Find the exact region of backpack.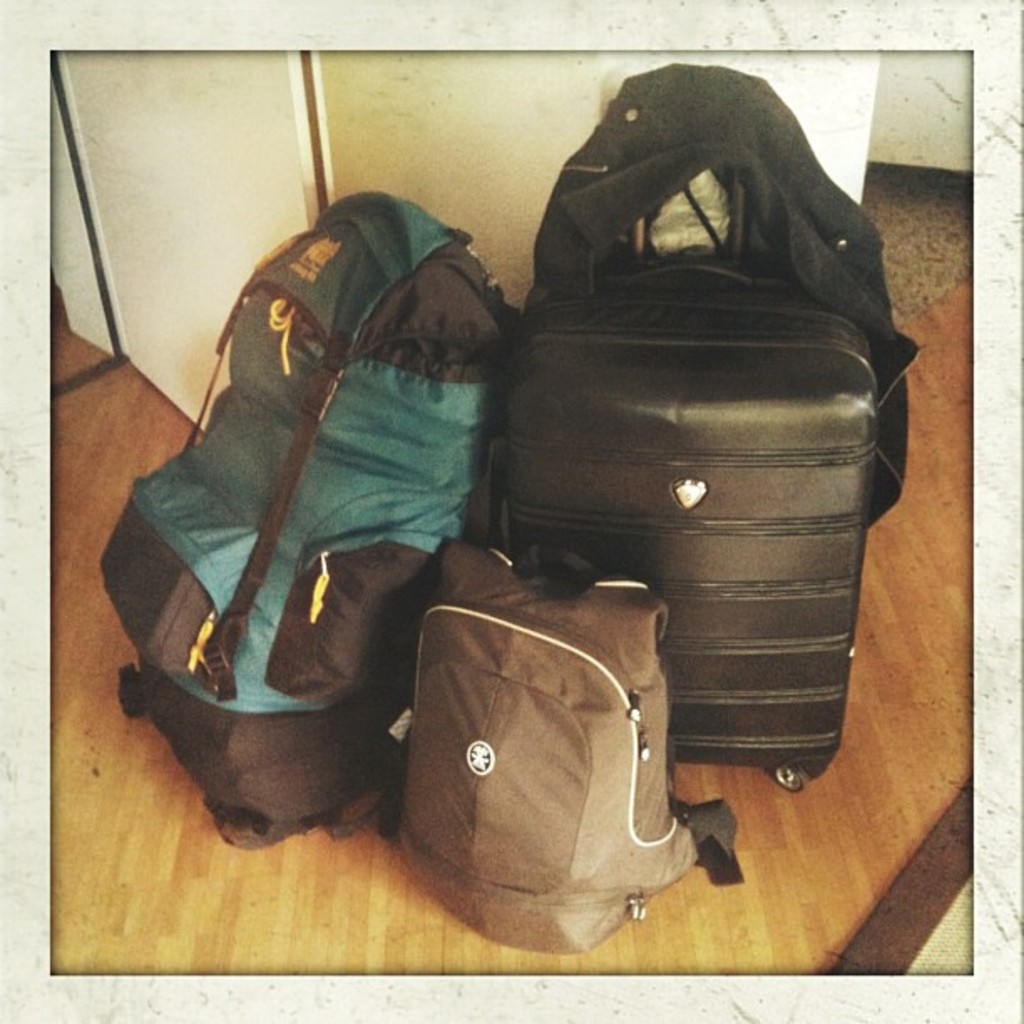
Exact region: x1=100 y1=179 x2=512 y2=714.
